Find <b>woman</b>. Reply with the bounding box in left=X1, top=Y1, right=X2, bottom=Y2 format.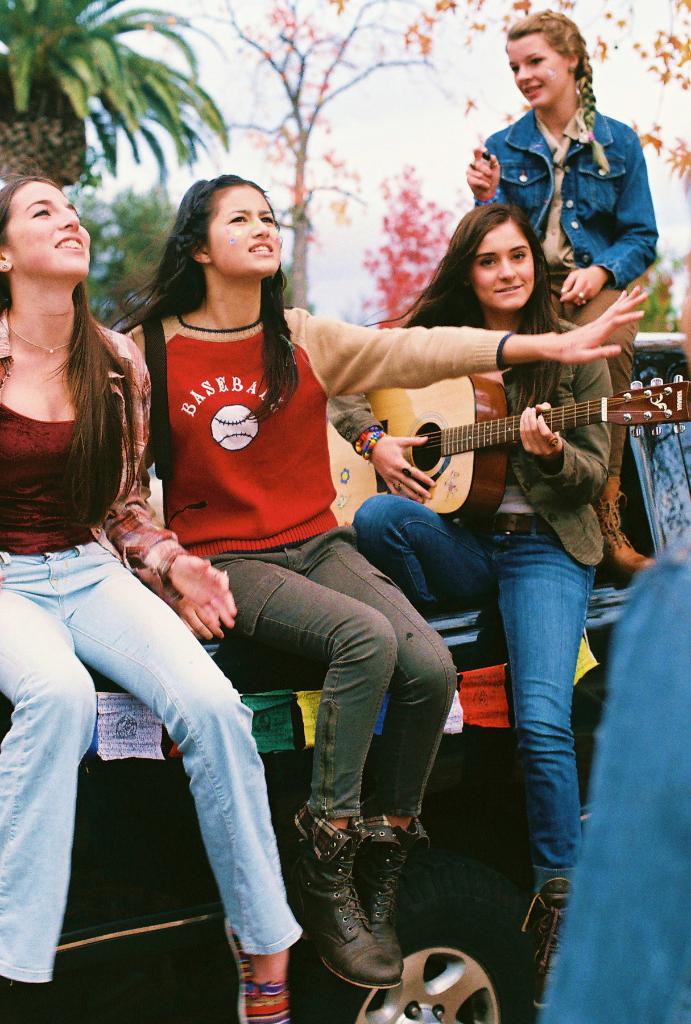
left=4, top=118, right=214, bottom=945.
